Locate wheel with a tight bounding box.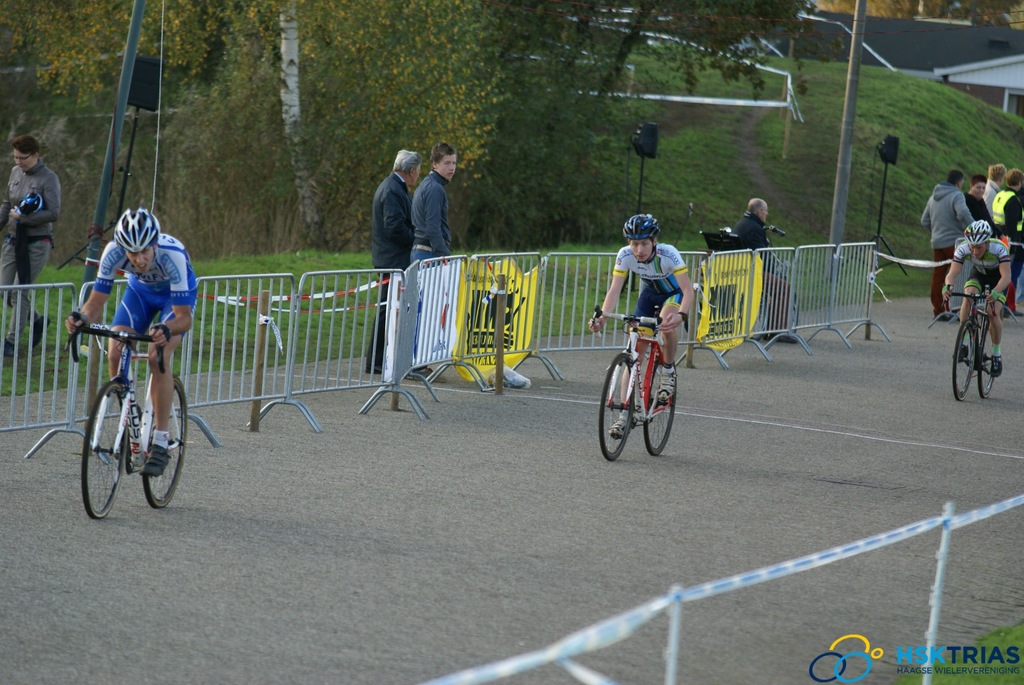
84,381,125,518.
